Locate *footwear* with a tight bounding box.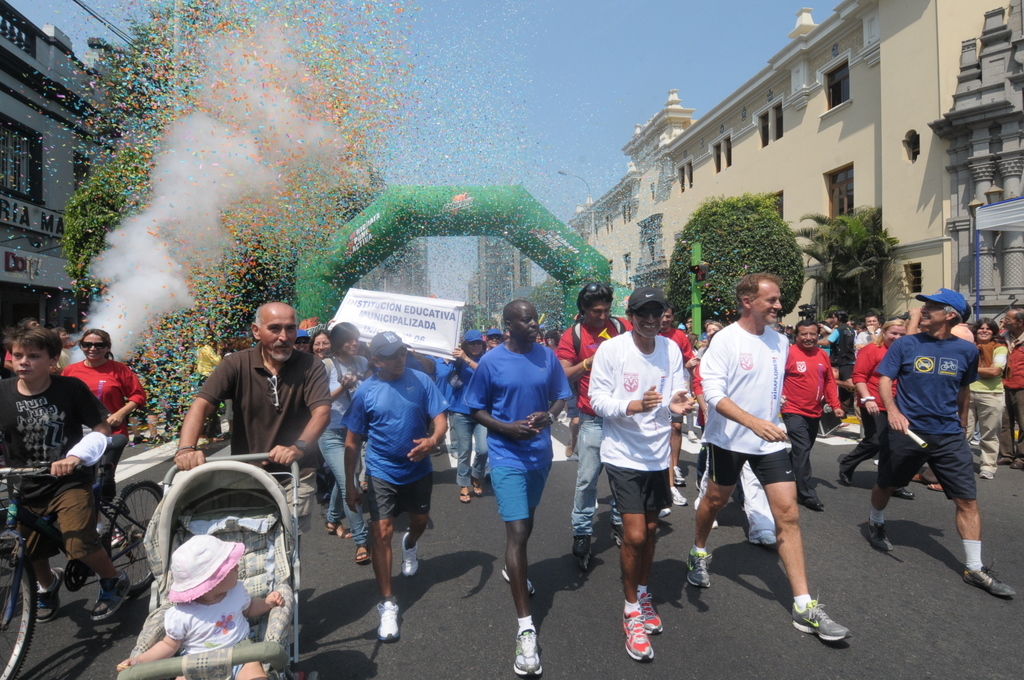
pyautogui.locateOnScreen(473, 479, 484, 496).
